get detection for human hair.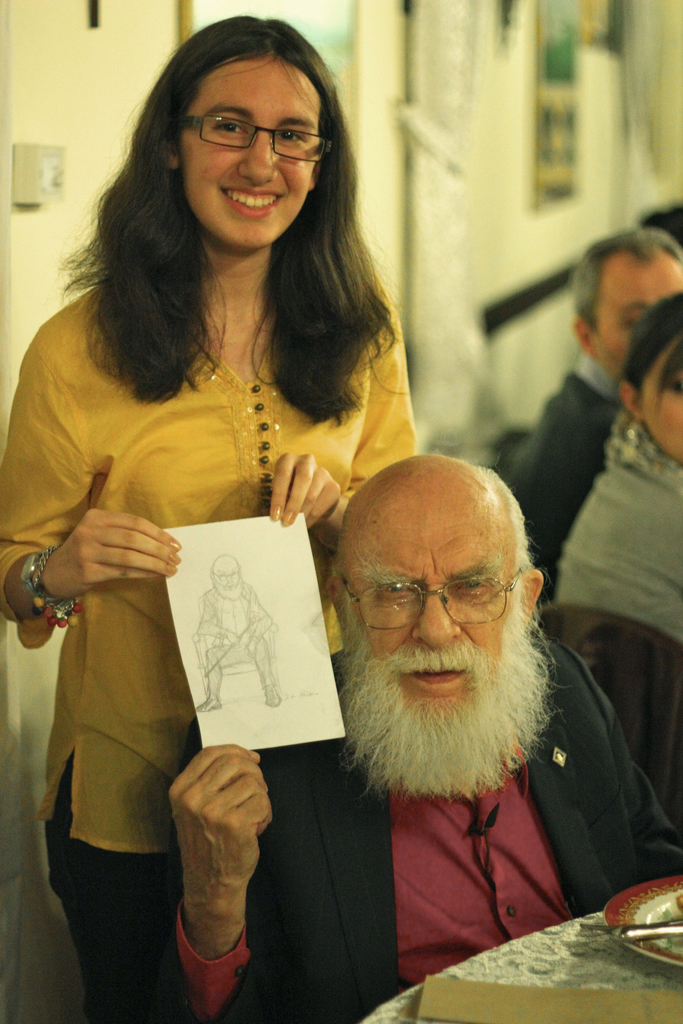
Detection: {"left": 55, "top": 17, "right": 397, "bottom": 414}.
